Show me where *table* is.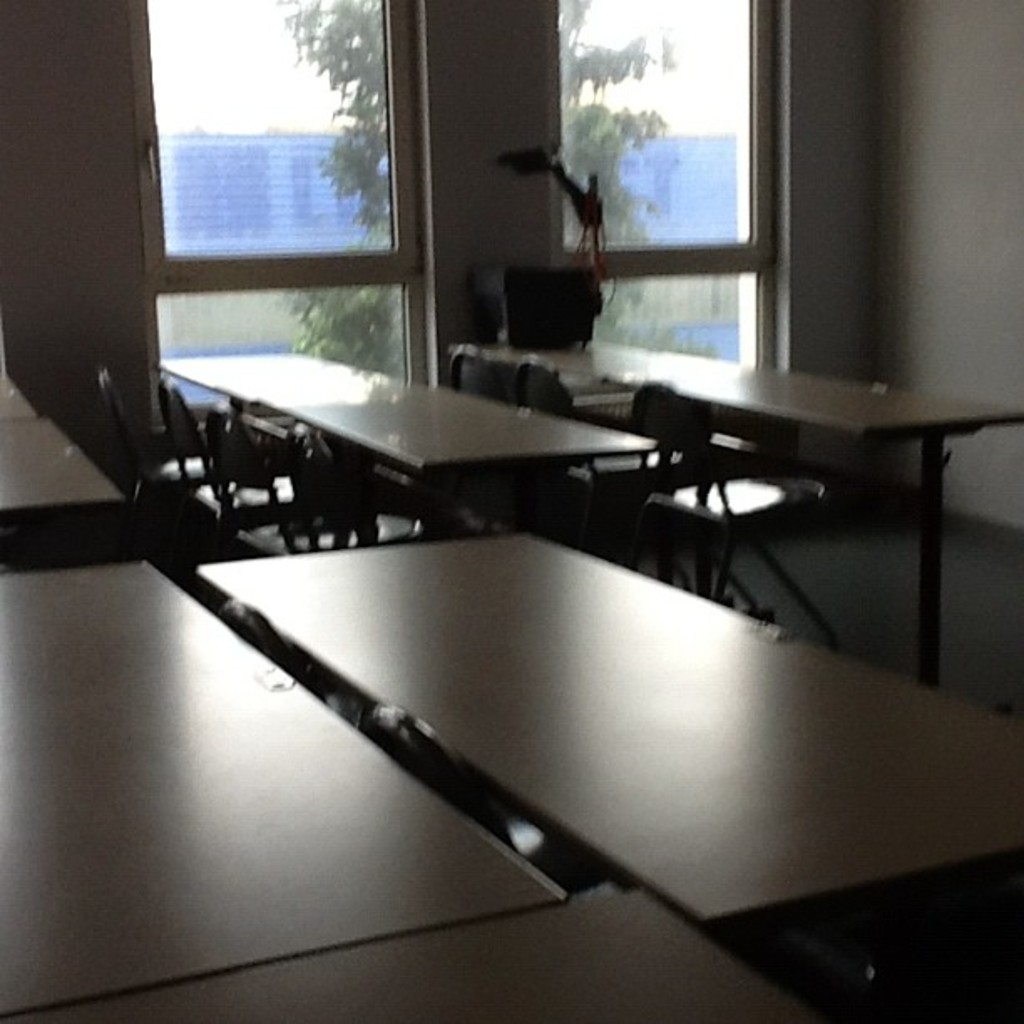
*table* is at <box>458,335,1022,681</box>.
